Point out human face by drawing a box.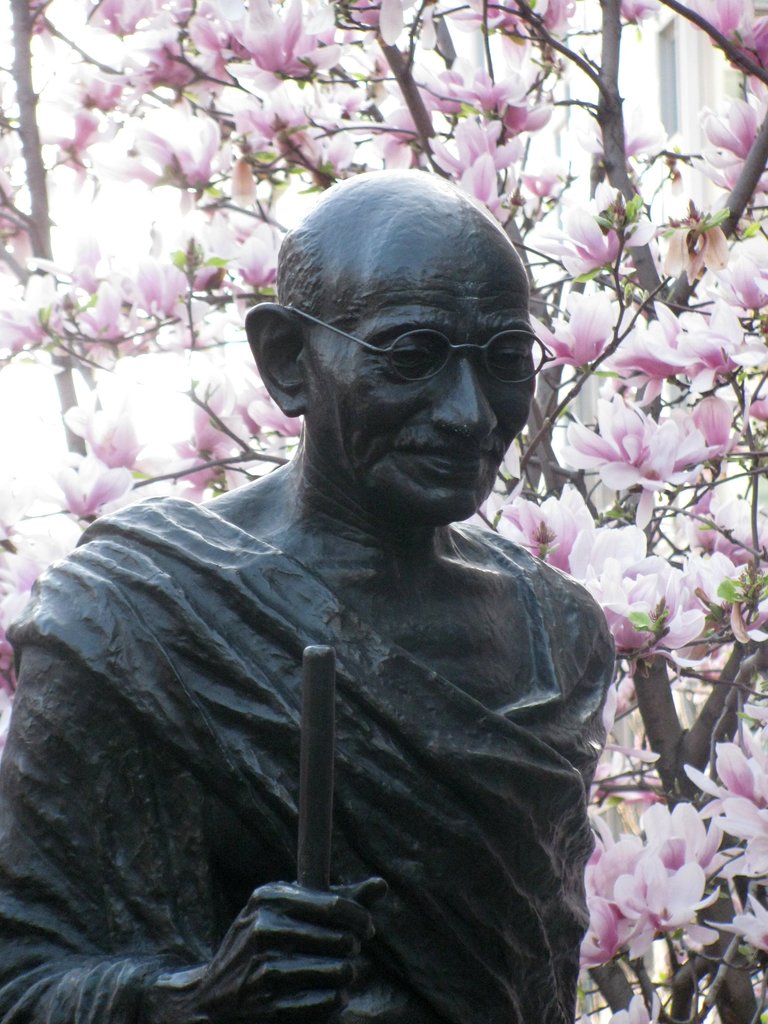
(312, 230, 545, 529).
